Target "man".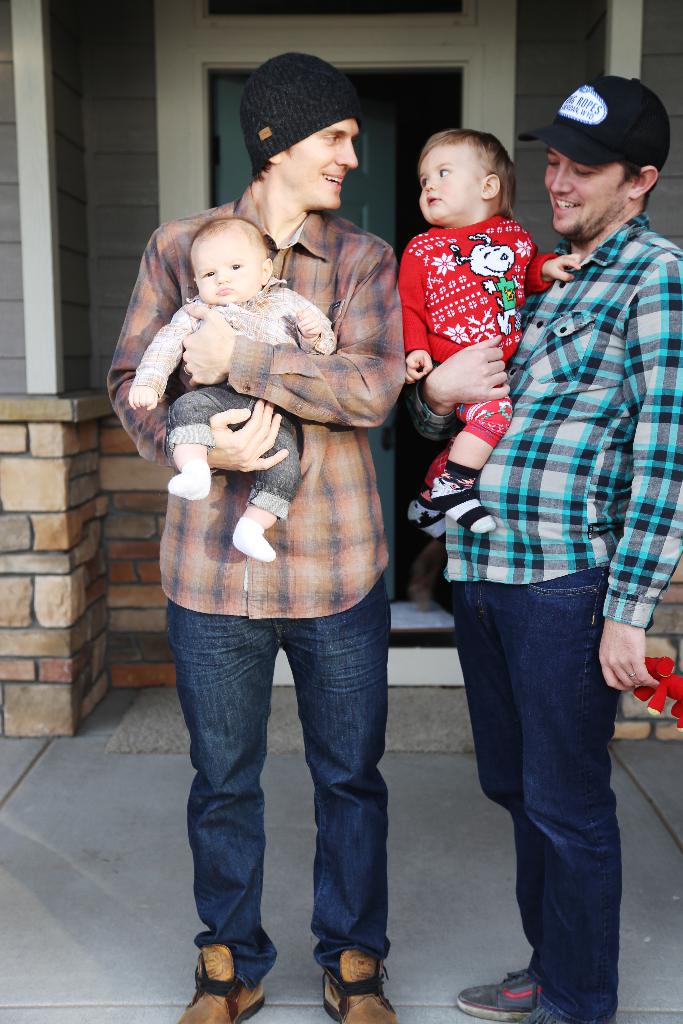
Target region: 104, 47, 402, 1023.
